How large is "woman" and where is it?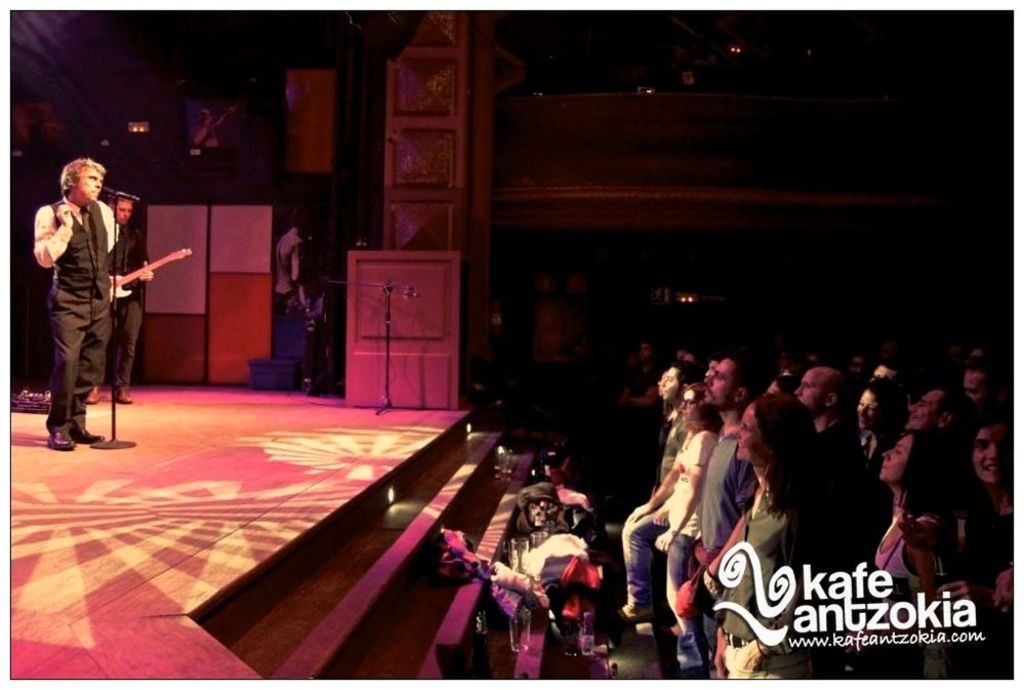
Bounding box: [x1=746, y1=374, x2=862, y2=668].
